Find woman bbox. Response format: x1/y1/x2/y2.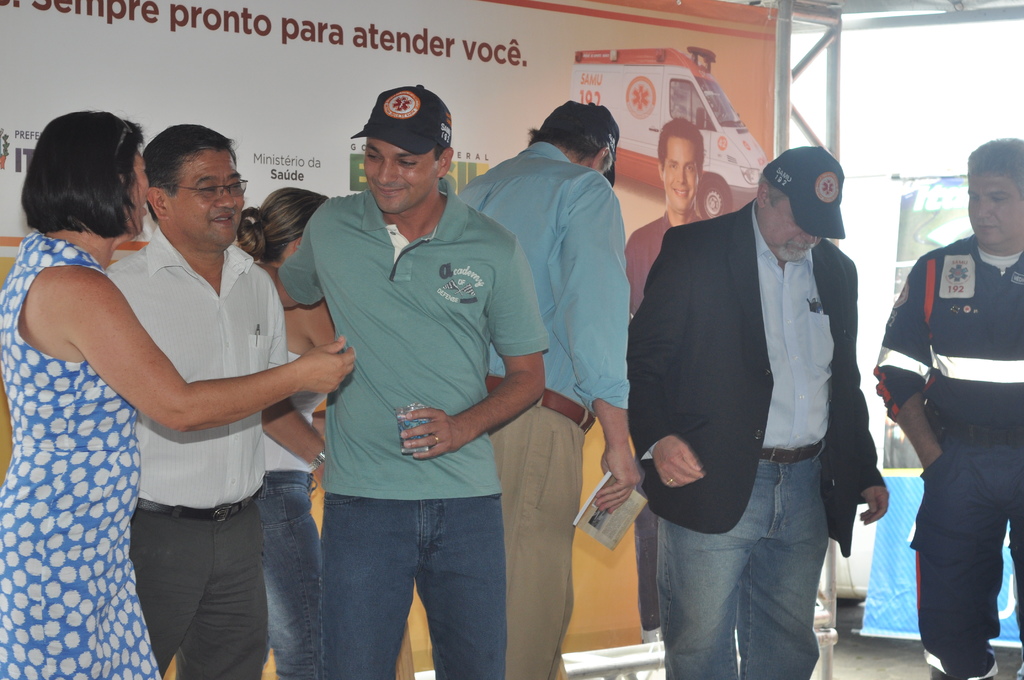
266/119/554/676.
